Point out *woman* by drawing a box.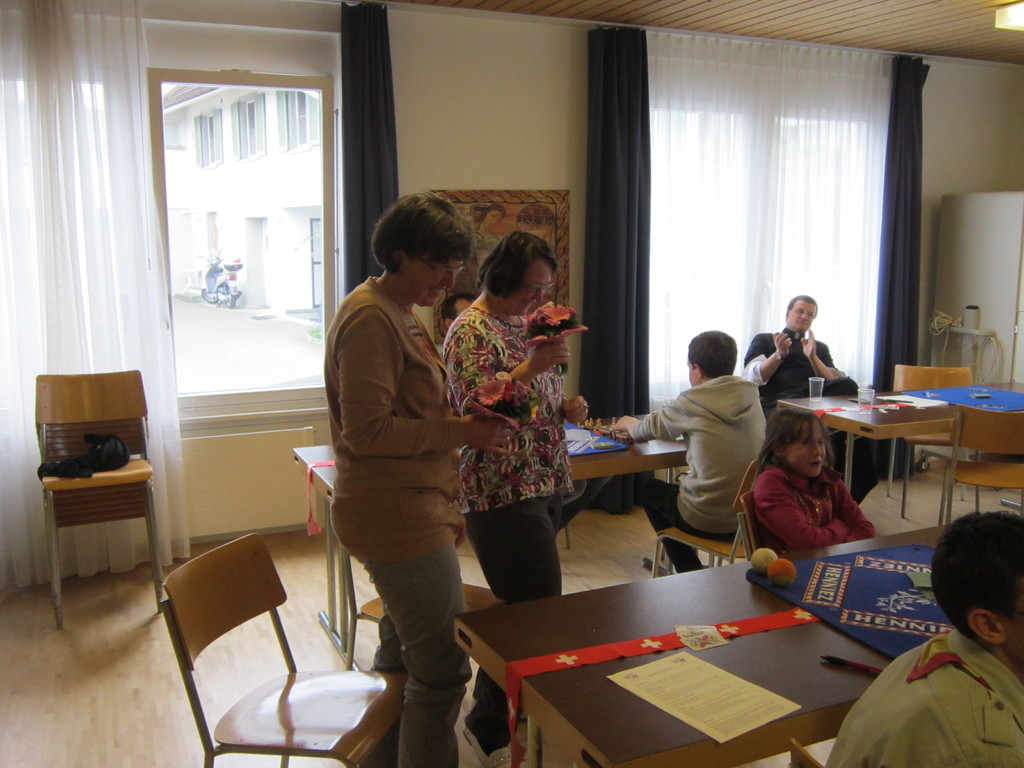
743/403/877/553.
